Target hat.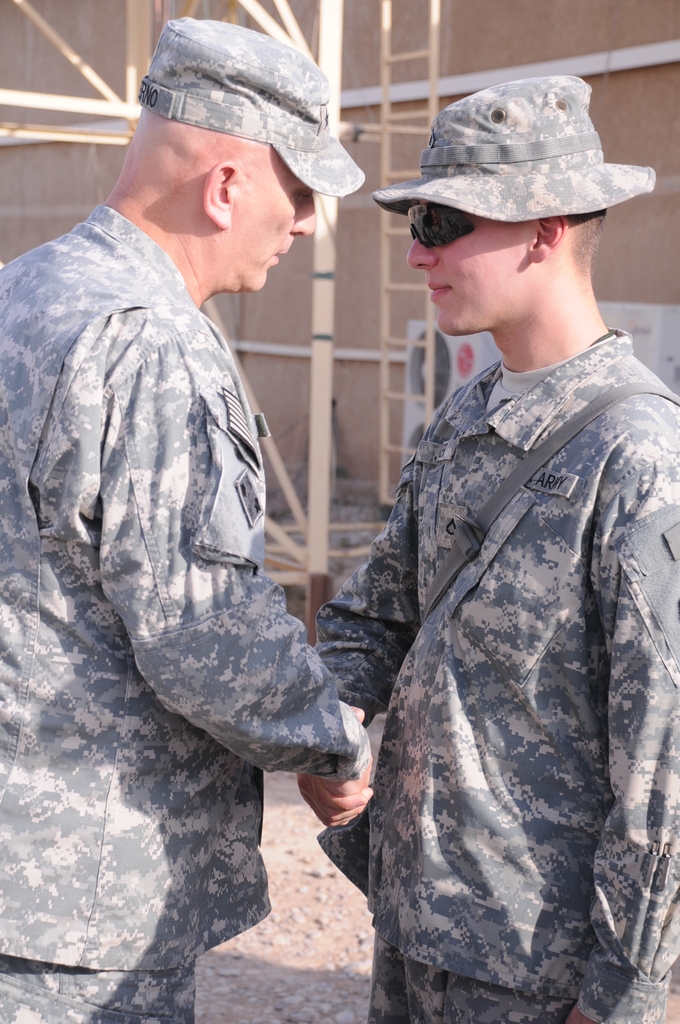
Target region: <bbox>132, 15, 364, 197</bbox>.
